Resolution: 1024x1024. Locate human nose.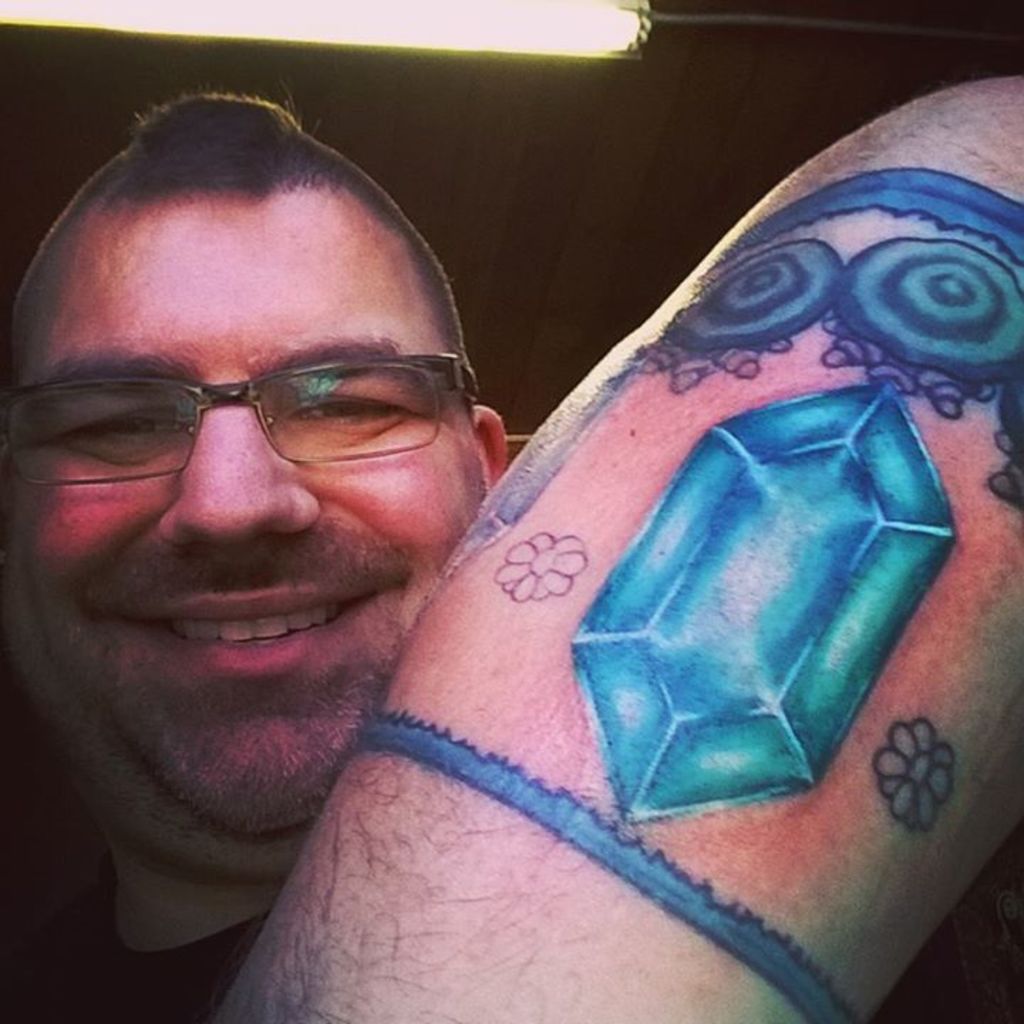
155,398,320,555.
